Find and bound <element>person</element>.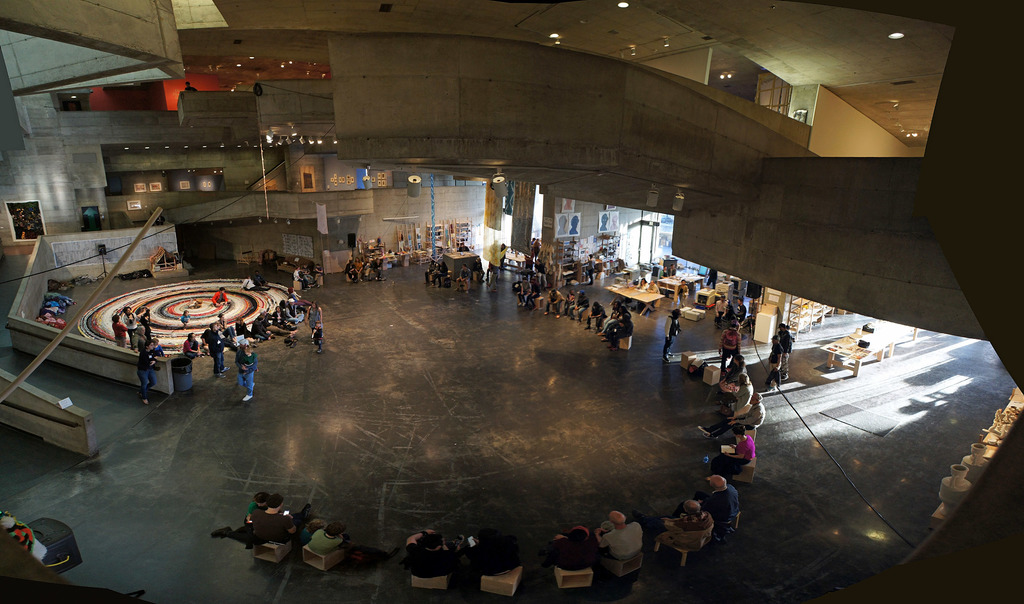
Bound: bbox=(549, 527, 599, 575).
